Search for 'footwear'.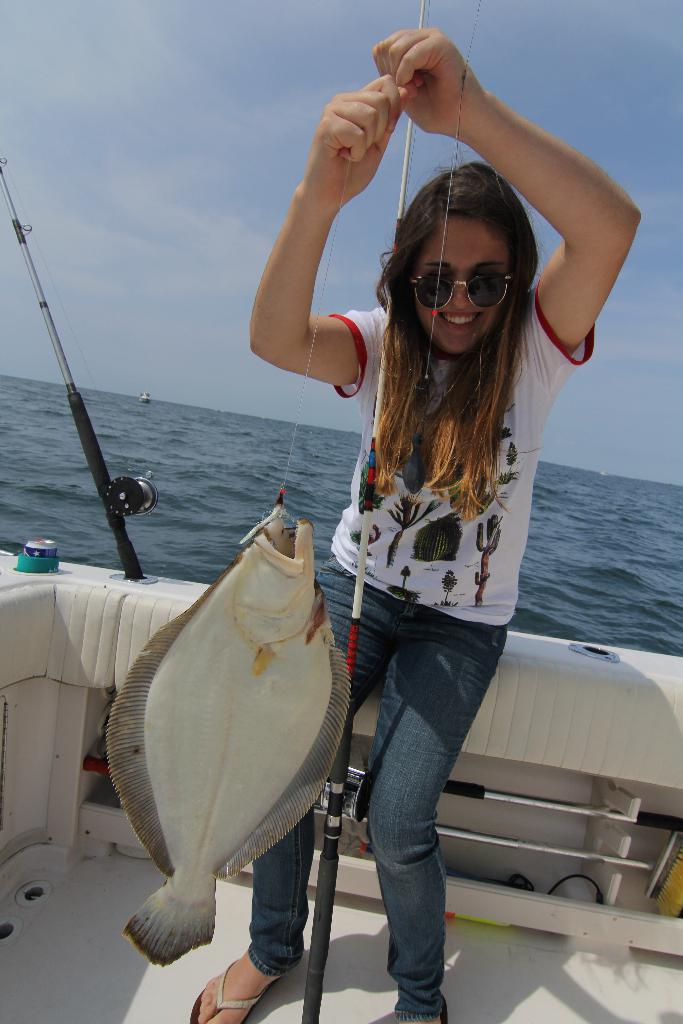
Found at box(188, 954, 281, 1023).
